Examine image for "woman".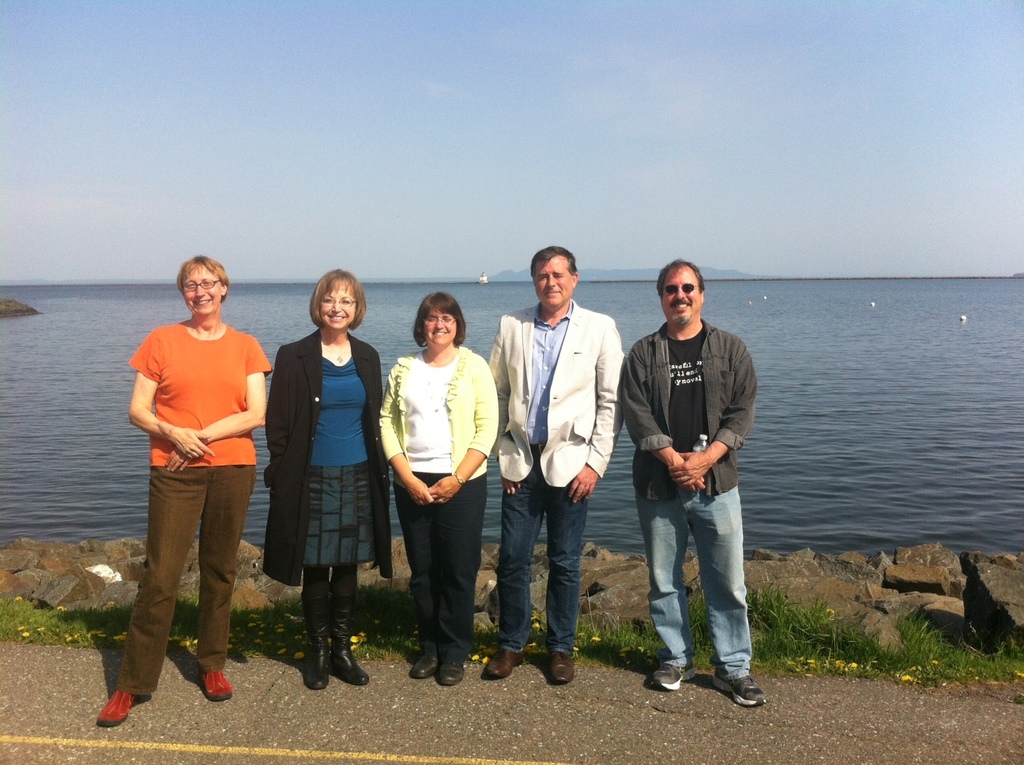
Examination result: 261 288 380 669.
